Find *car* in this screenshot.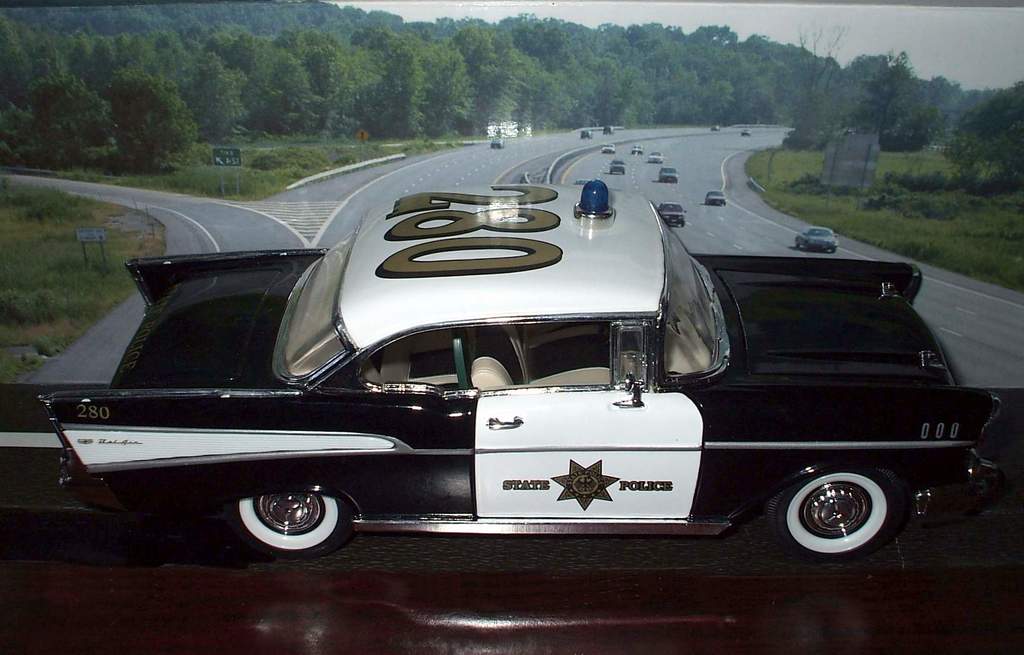
The bounding box for *car* is bbox(488, 140, 504, 147).
